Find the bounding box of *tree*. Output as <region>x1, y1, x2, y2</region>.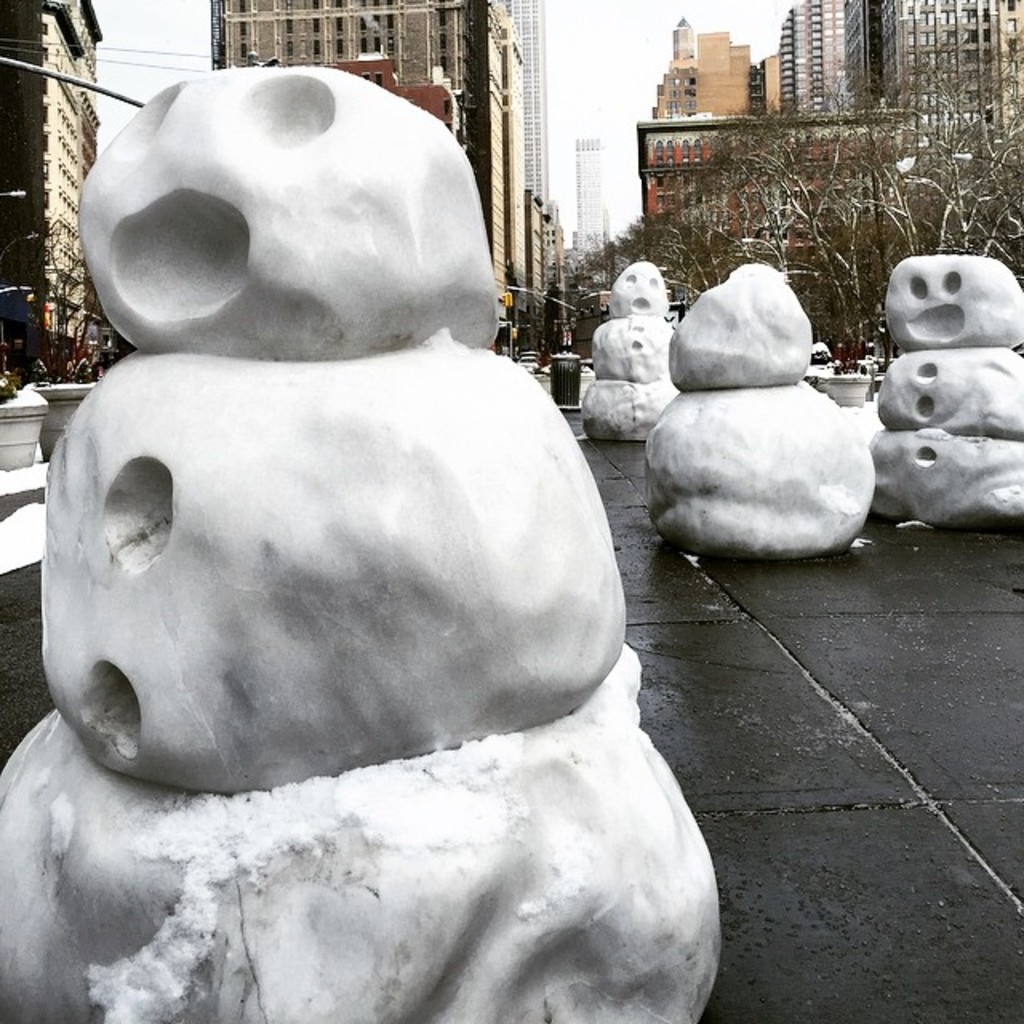
<region>885, 43, 1022, 299</region>.
